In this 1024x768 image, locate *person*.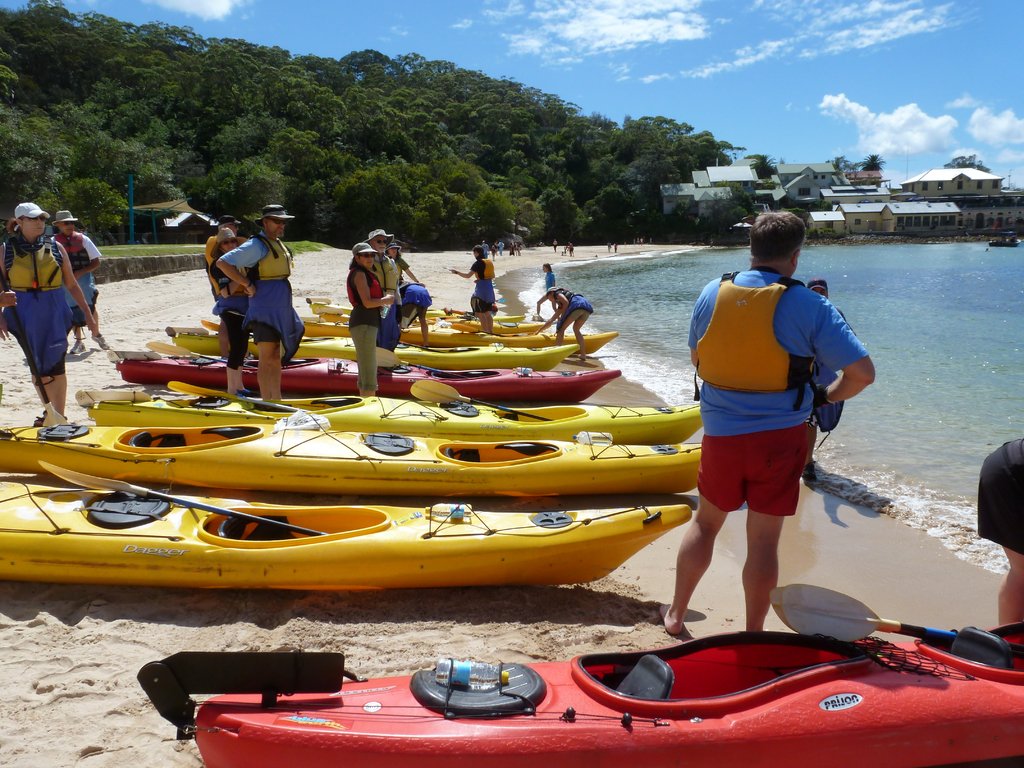
Bounding box: 388:241:418:278.
